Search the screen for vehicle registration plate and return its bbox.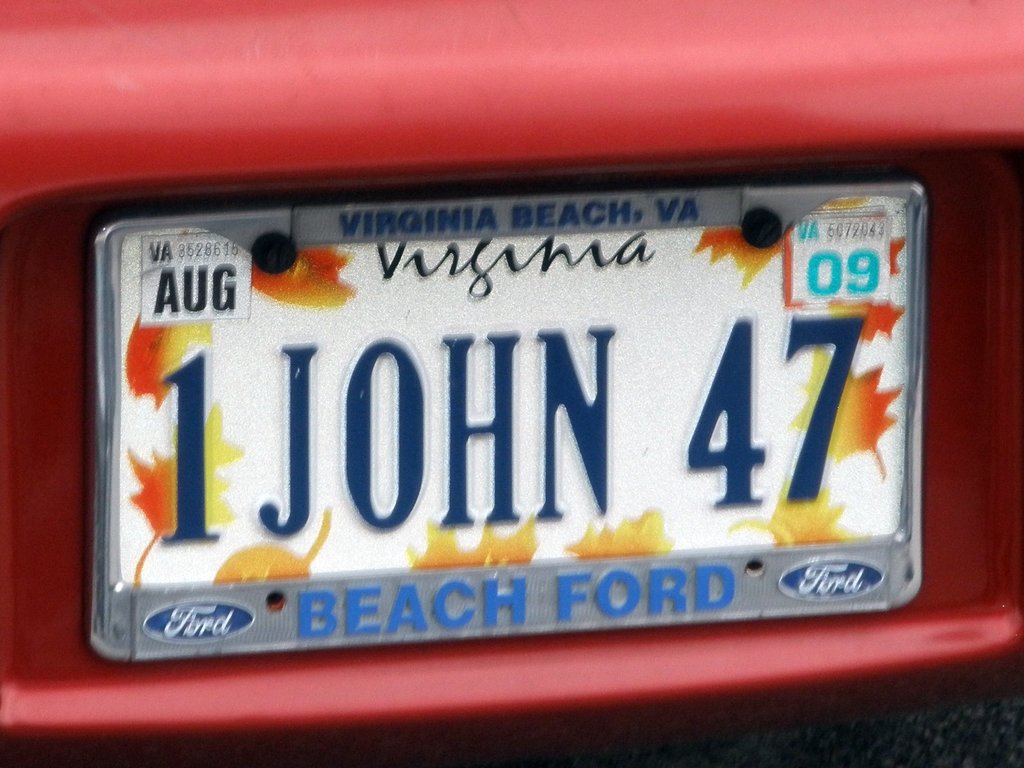
Found: x1=88, y1=166, x2=928, y2=662.
